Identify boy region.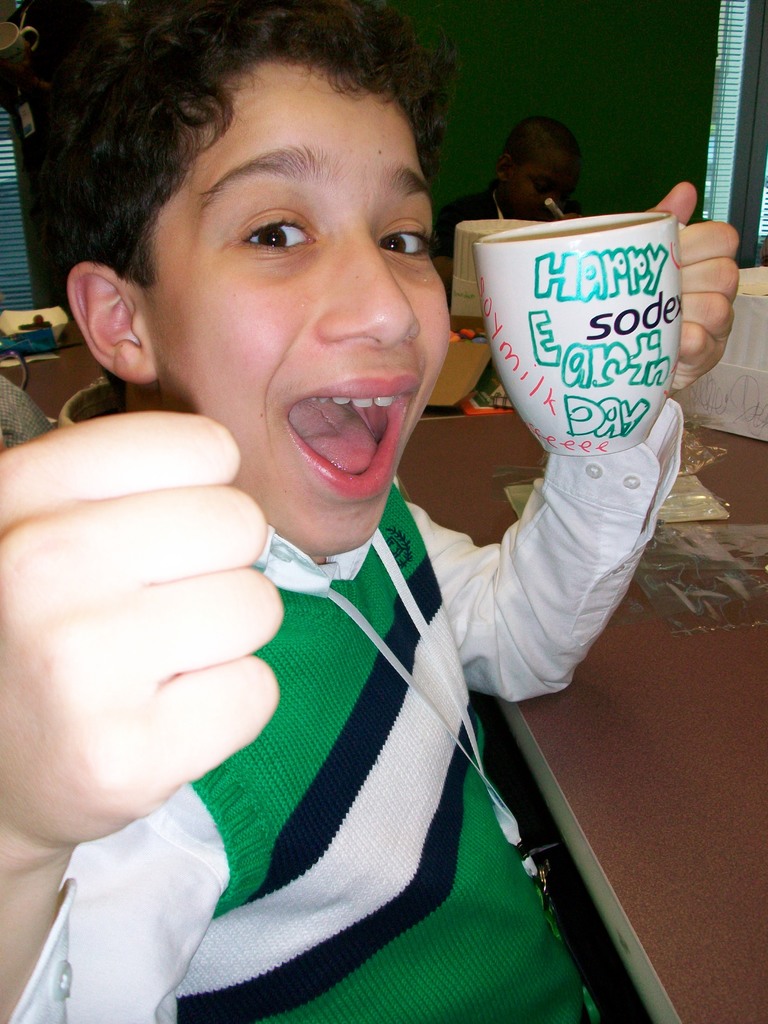
Region: x1=0 y1=3 x2=739 y2=1023.
